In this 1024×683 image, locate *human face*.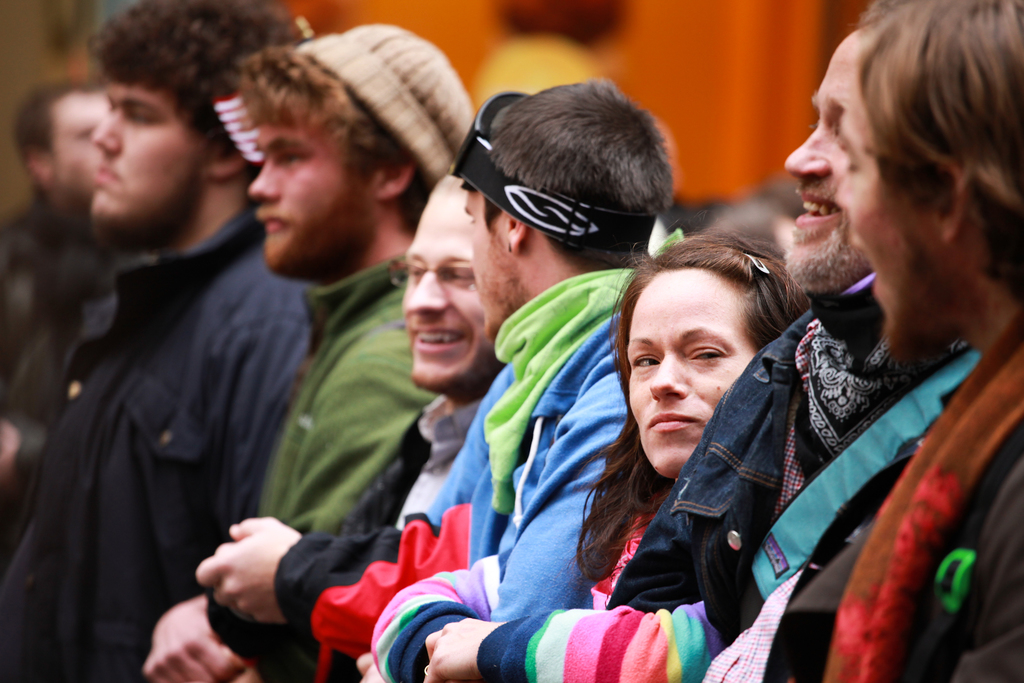
Bounding box: [781, 33, 872, 292].
